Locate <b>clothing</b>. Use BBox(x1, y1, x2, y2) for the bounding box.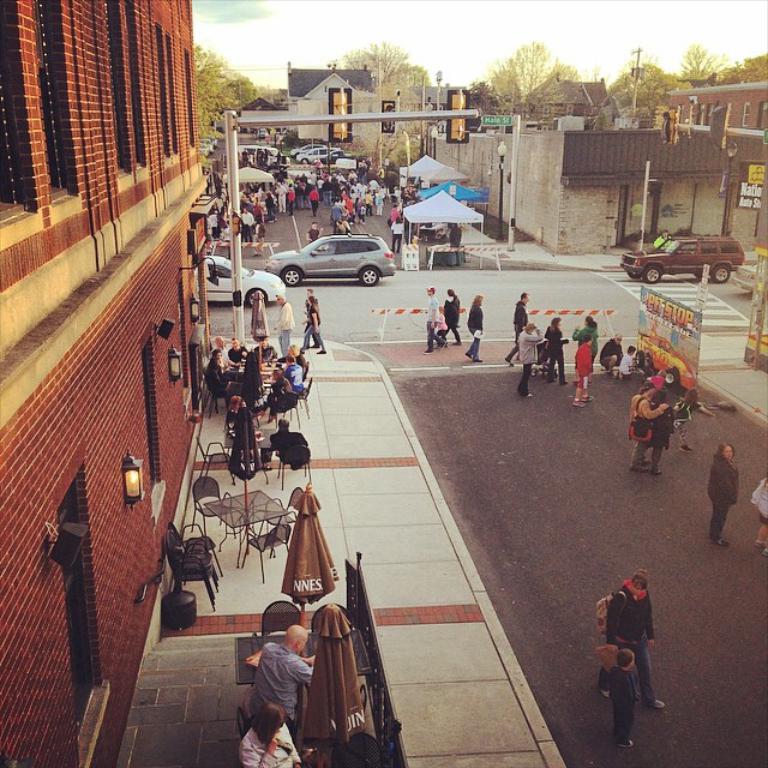
BBox(306, 230, 320, 240).
